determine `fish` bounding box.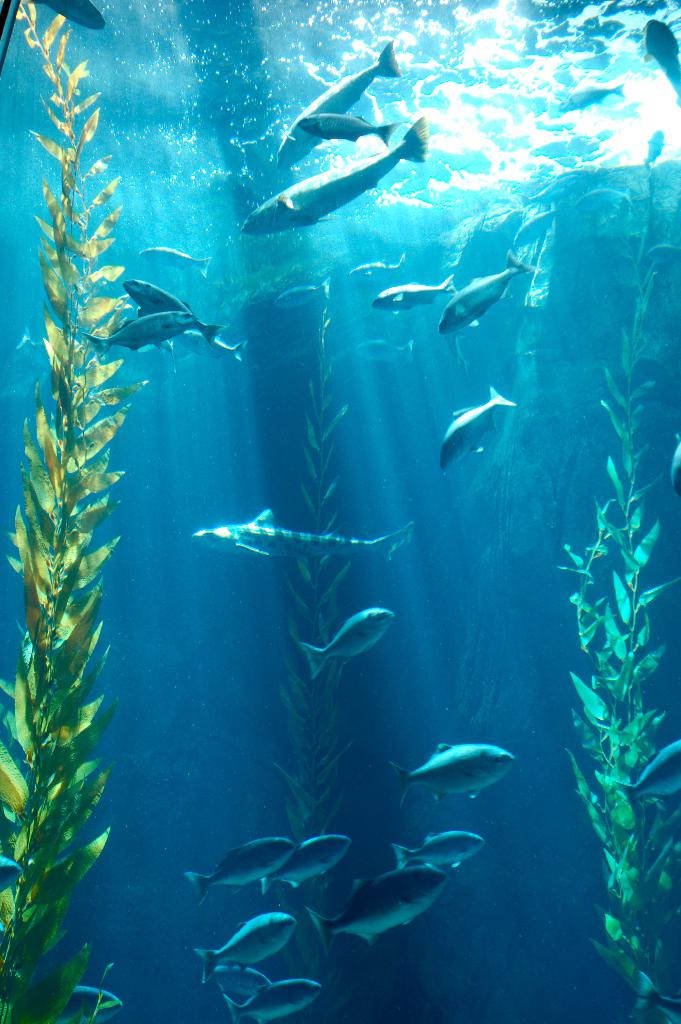
Determined: select_region(222, 970, 329, 1023).
